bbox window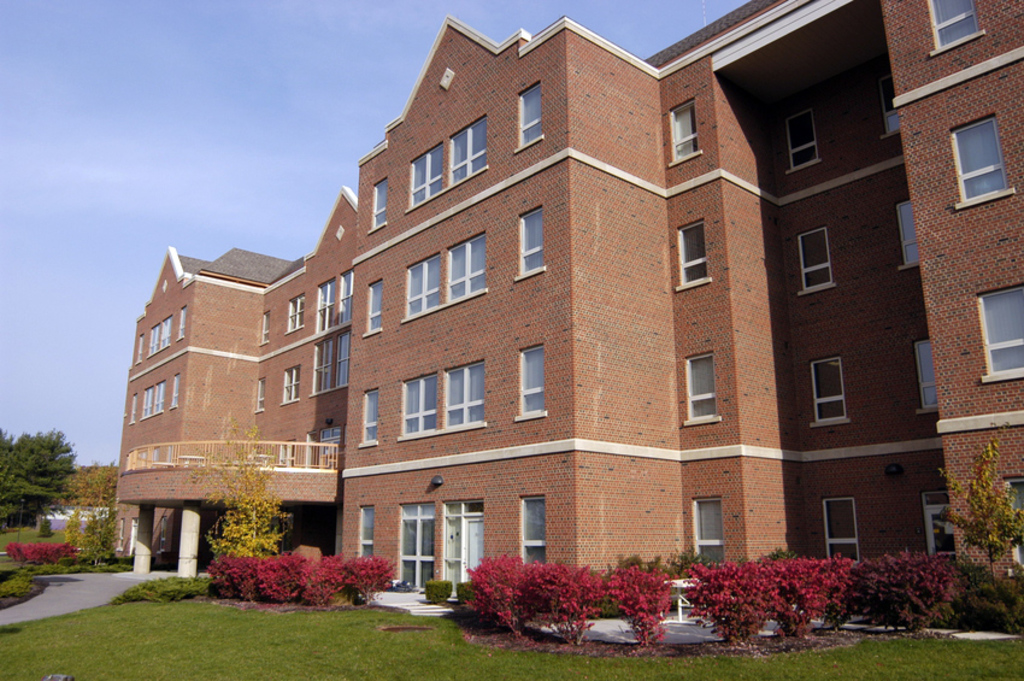
<box>982,289,1023,377</box>
